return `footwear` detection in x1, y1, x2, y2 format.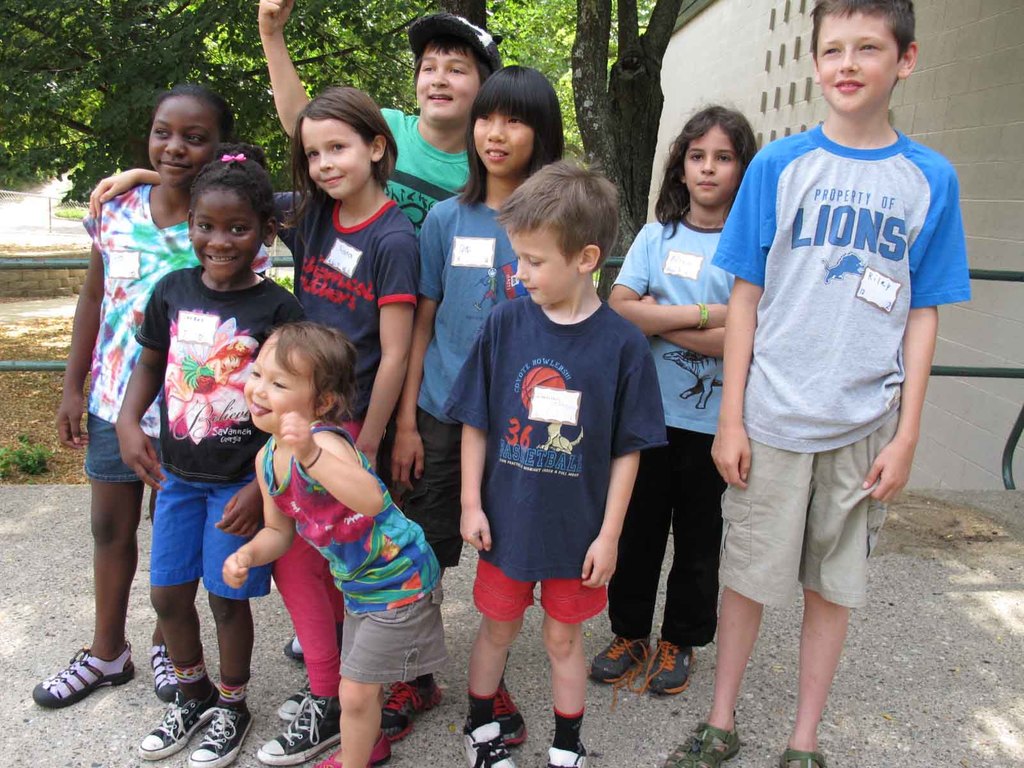
548, 736, 592, 767.
